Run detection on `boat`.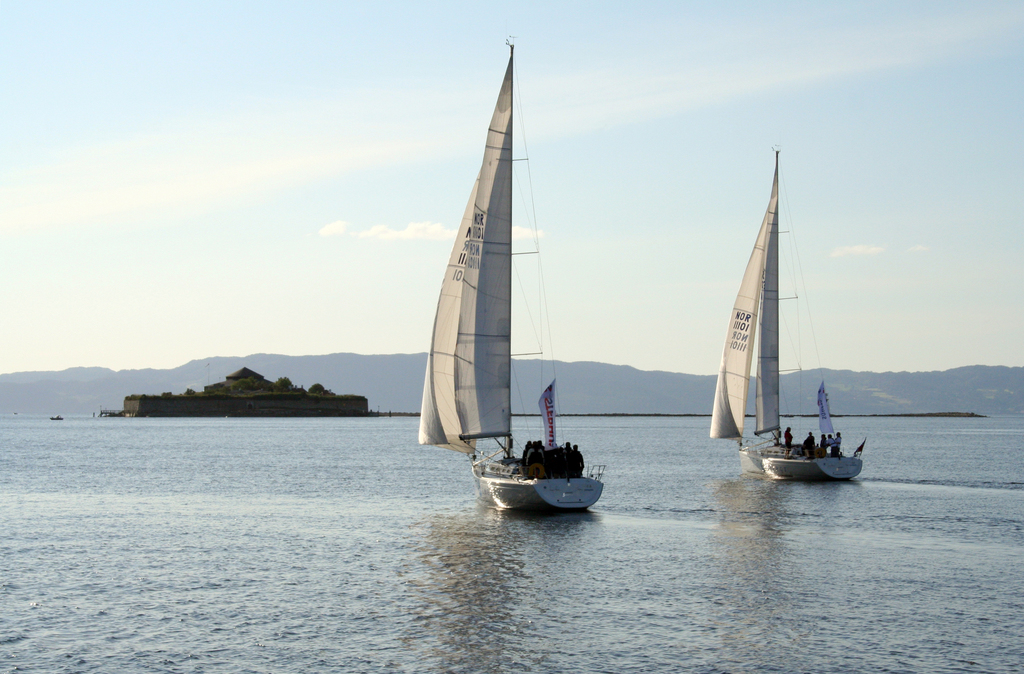
Result: <box>421,67,609,511</box>.
